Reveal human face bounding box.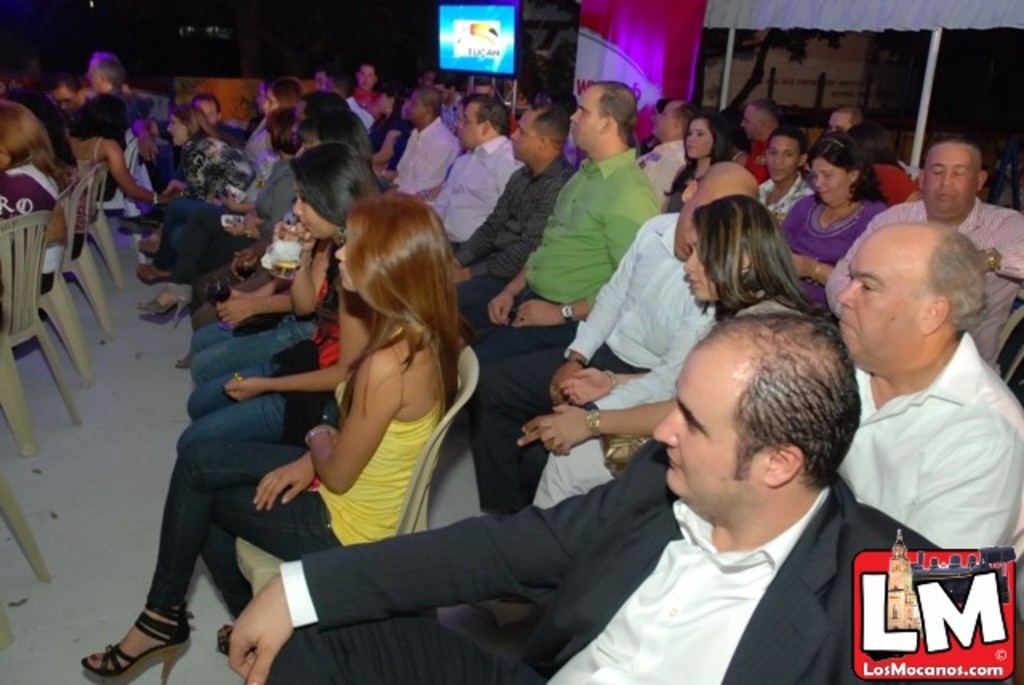
Revealed: 166:112:198:142.
